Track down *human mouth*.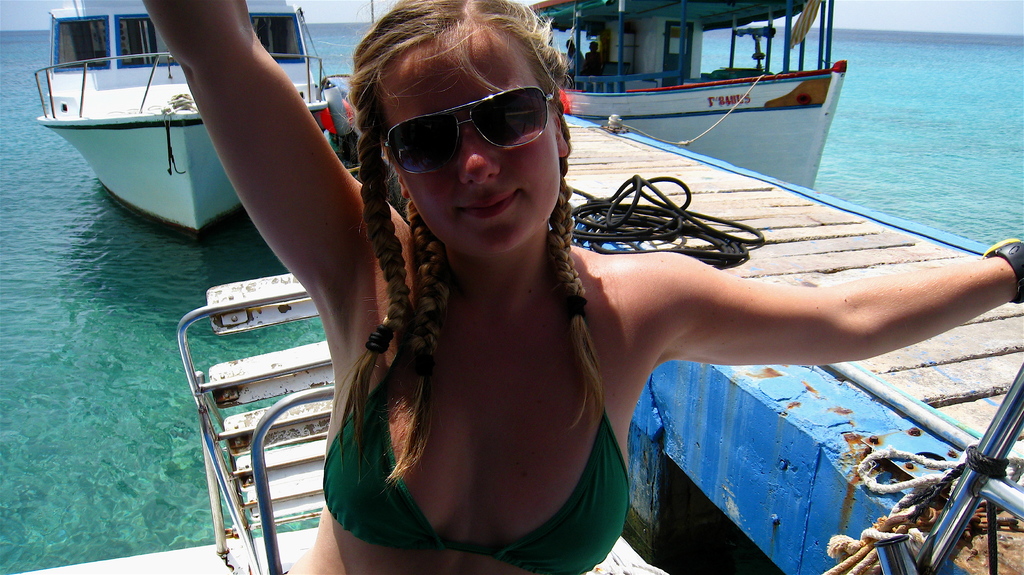
Tracked to crop(459, 190, 516, 216).
